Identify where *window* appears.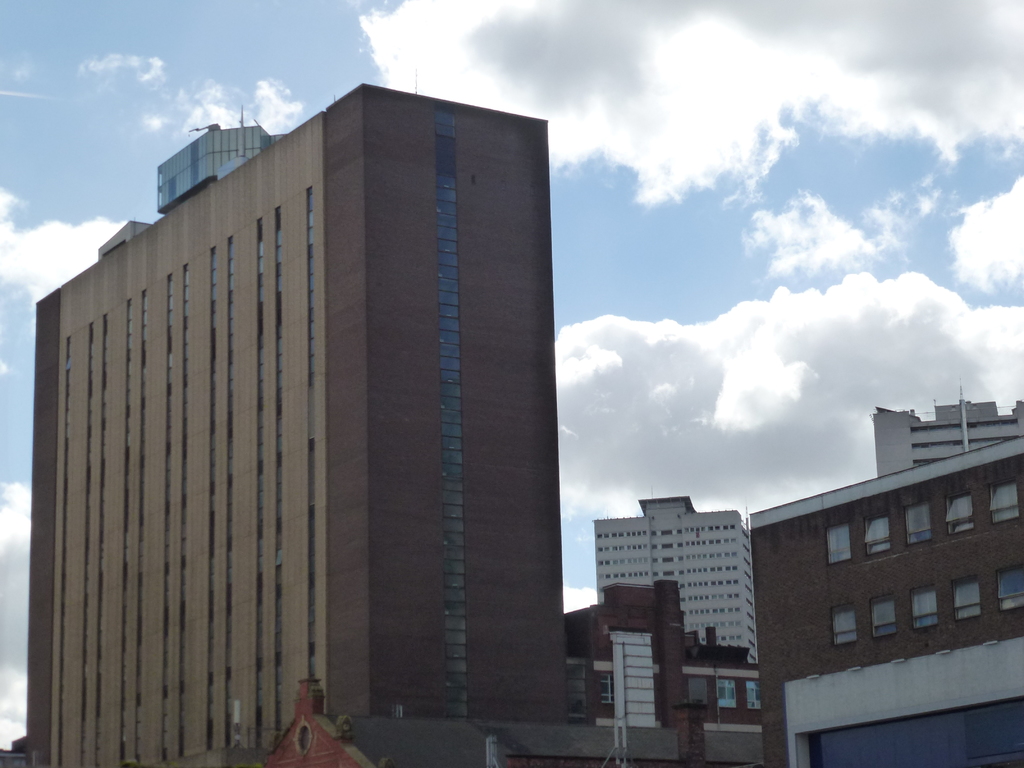
Appears at {"x1": 948, "y1": 493, "x2": 976, "y2": 537}.
